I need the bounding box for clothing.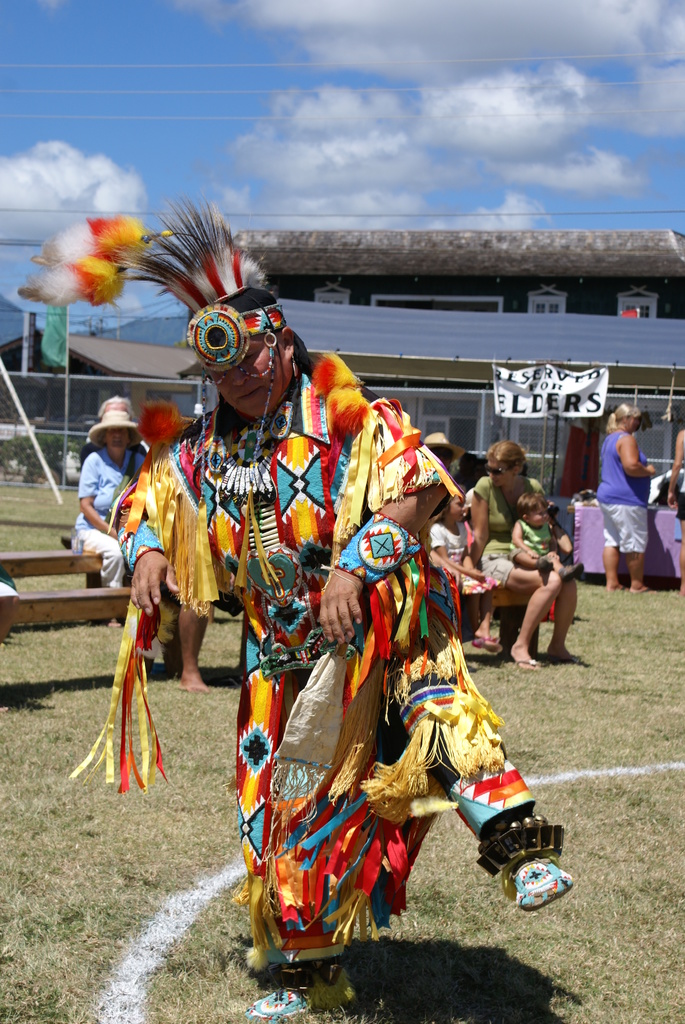
Here it is: Rect(594, 432, 655, 505).
